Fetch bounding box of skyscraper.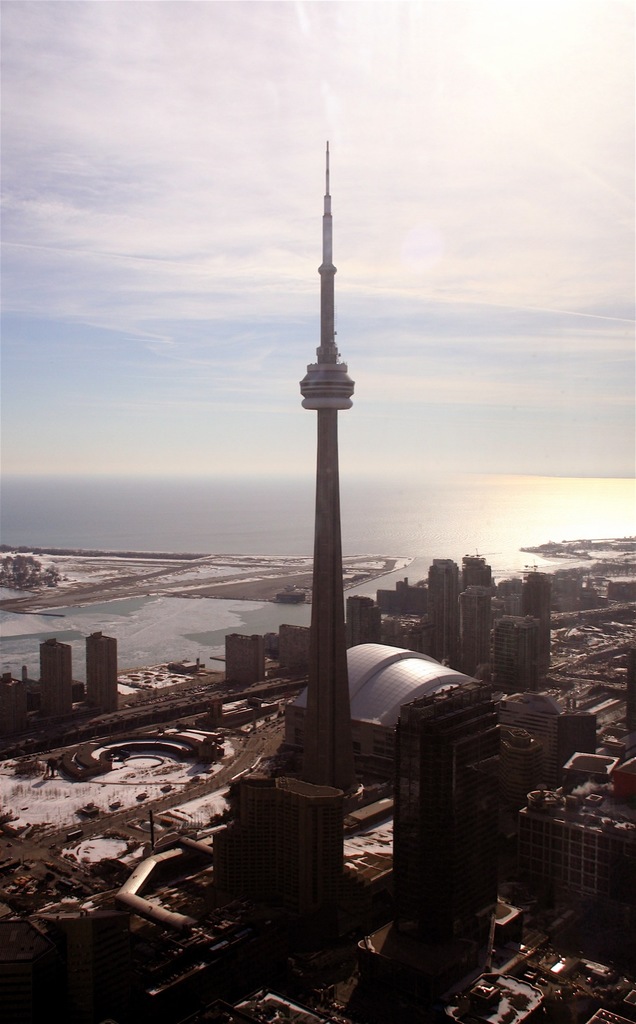
Bbox: [left=293, top=134, right=364, bottom=778].
